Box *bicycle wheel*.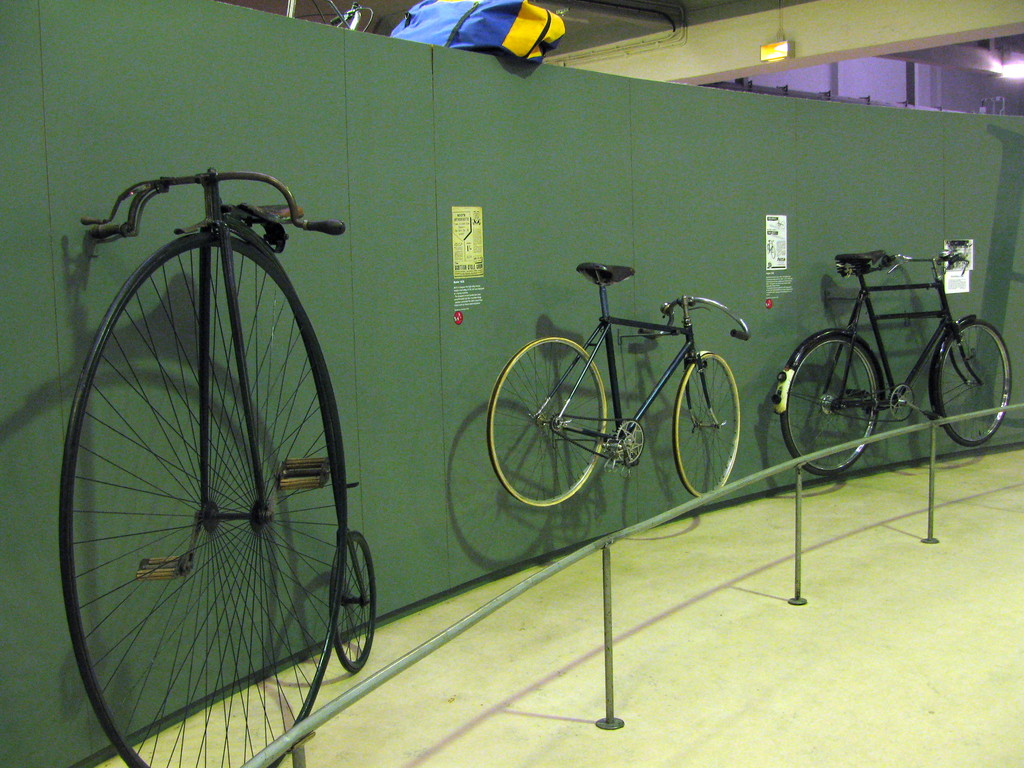
box(674, 351, 739, 497).
